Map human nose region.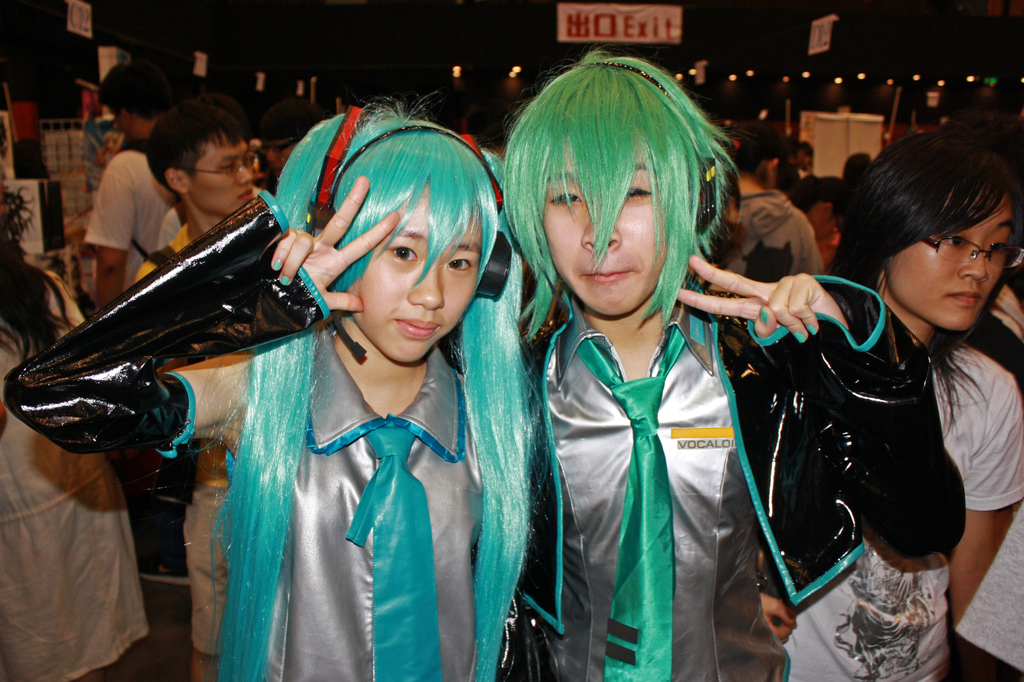
Mapped to locate(959, 243, 990, 282).
